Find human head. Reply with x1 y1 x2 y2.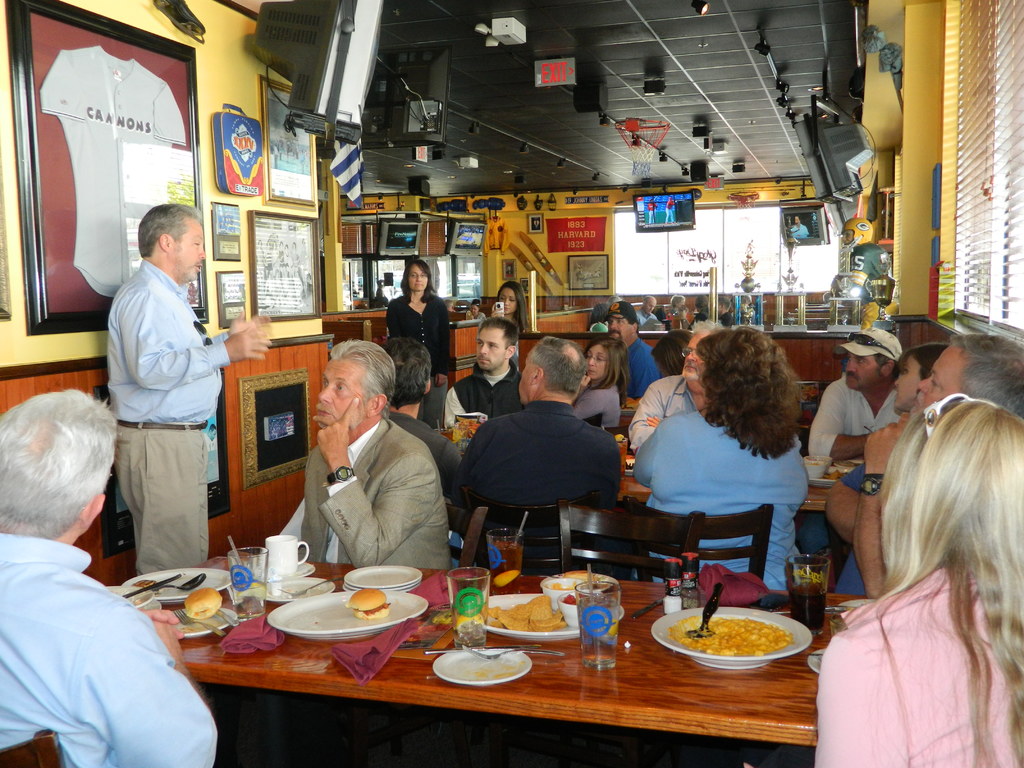
718 294 730 316.
